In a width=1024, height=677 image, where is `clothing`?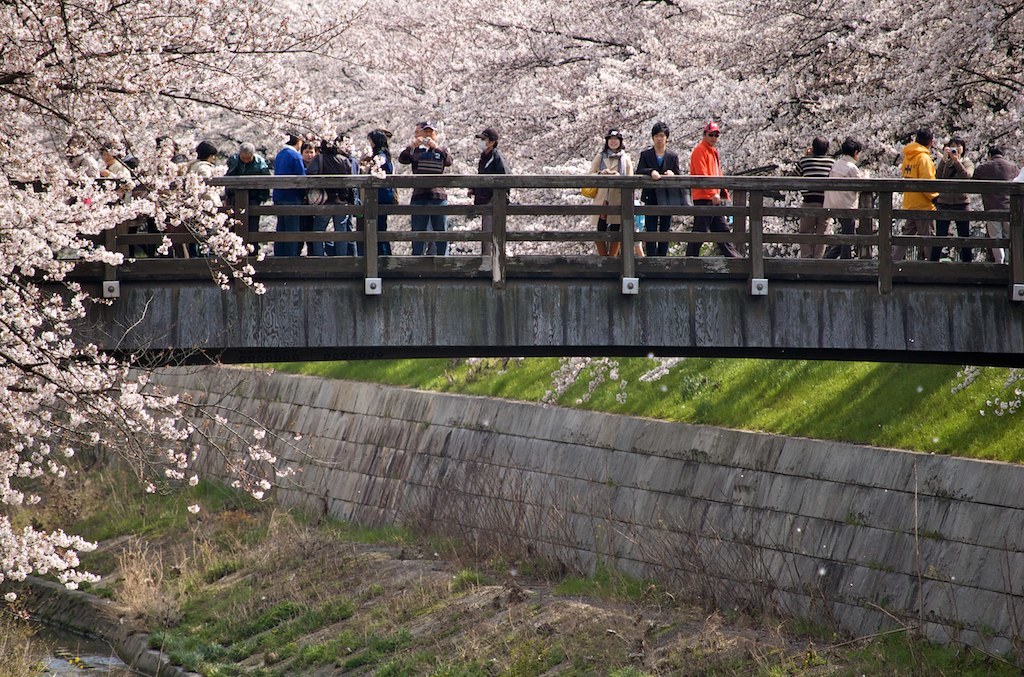
466,148,516,253.
